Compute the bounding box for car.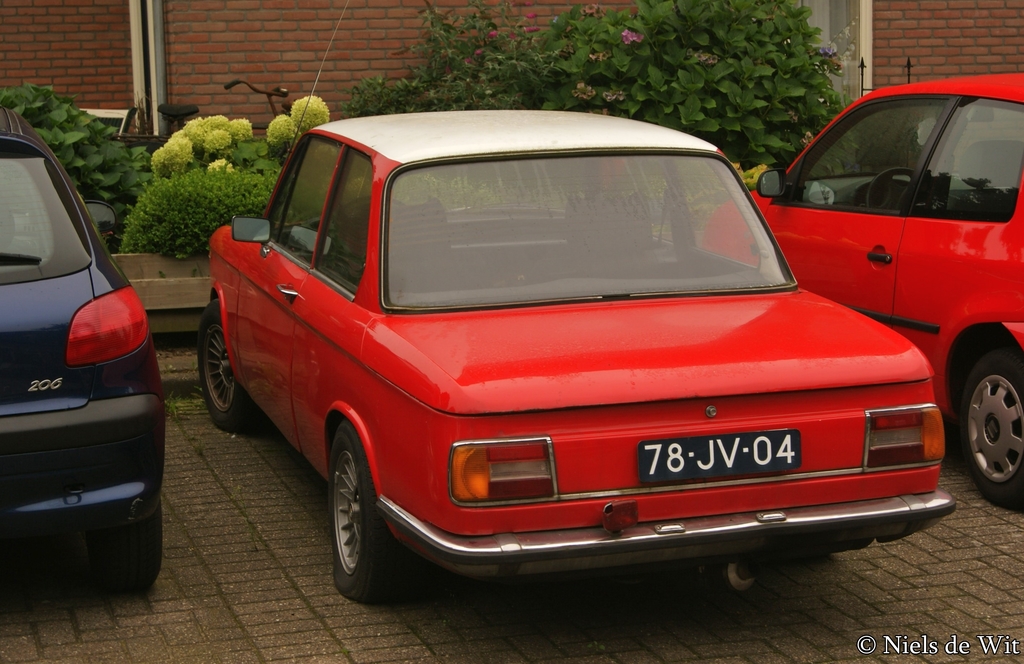
<bbox>0, 101, 164, 609</bbox>.
